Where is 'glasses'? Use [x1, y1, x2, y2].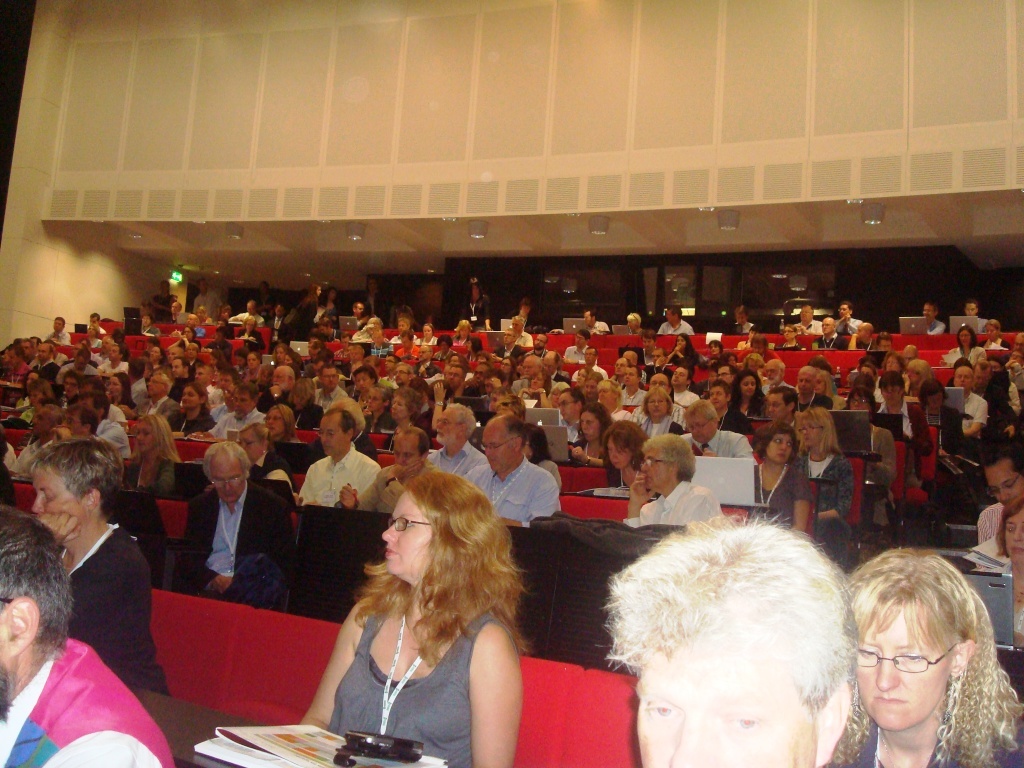
[954, 376, 970, 381].
